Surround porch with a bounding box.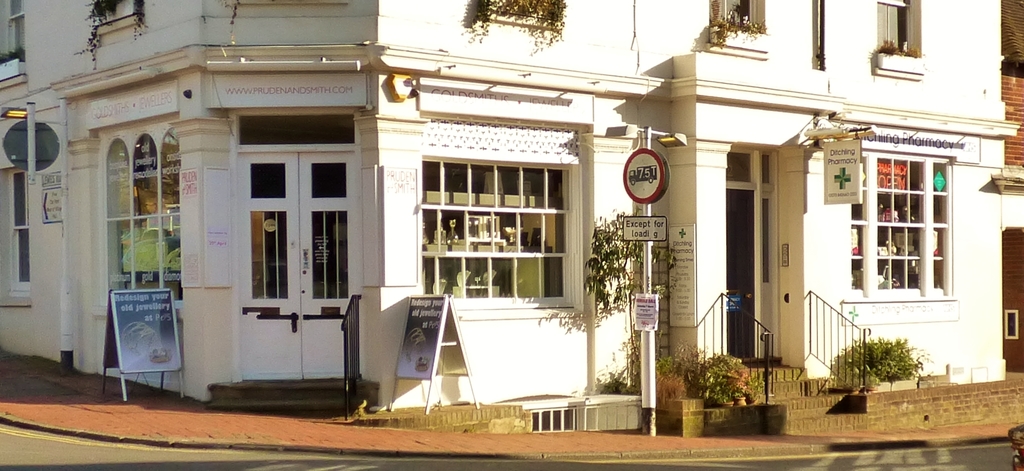
(657, 283, 909, 436).
